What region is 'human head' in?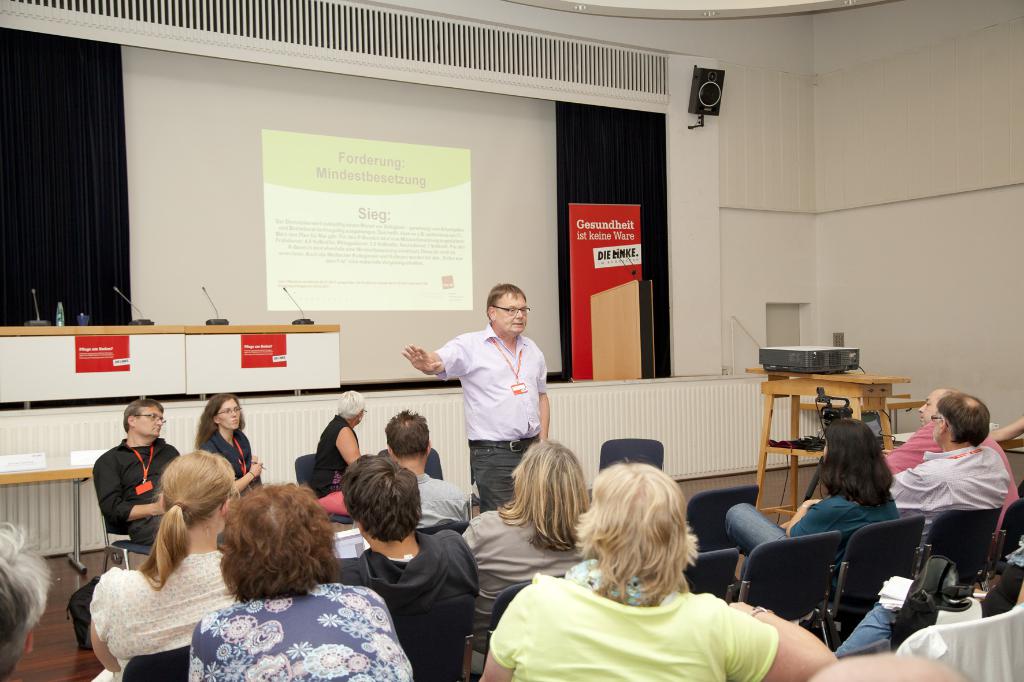
region(388, 410, 434, 472).
